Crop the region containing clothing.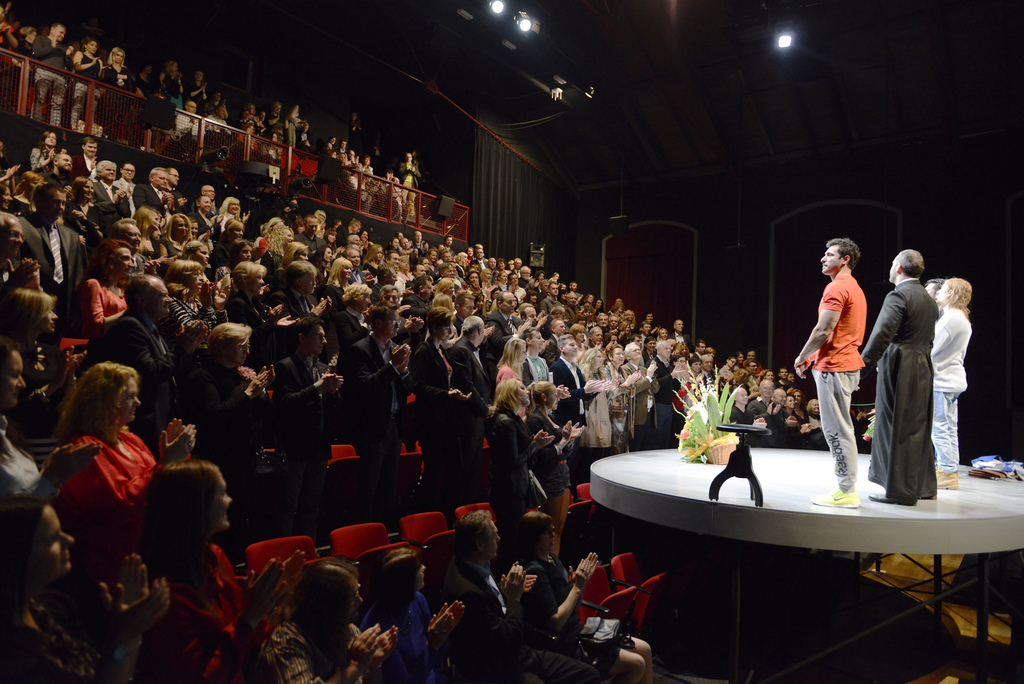
Crop region: (91,180,120,200).
